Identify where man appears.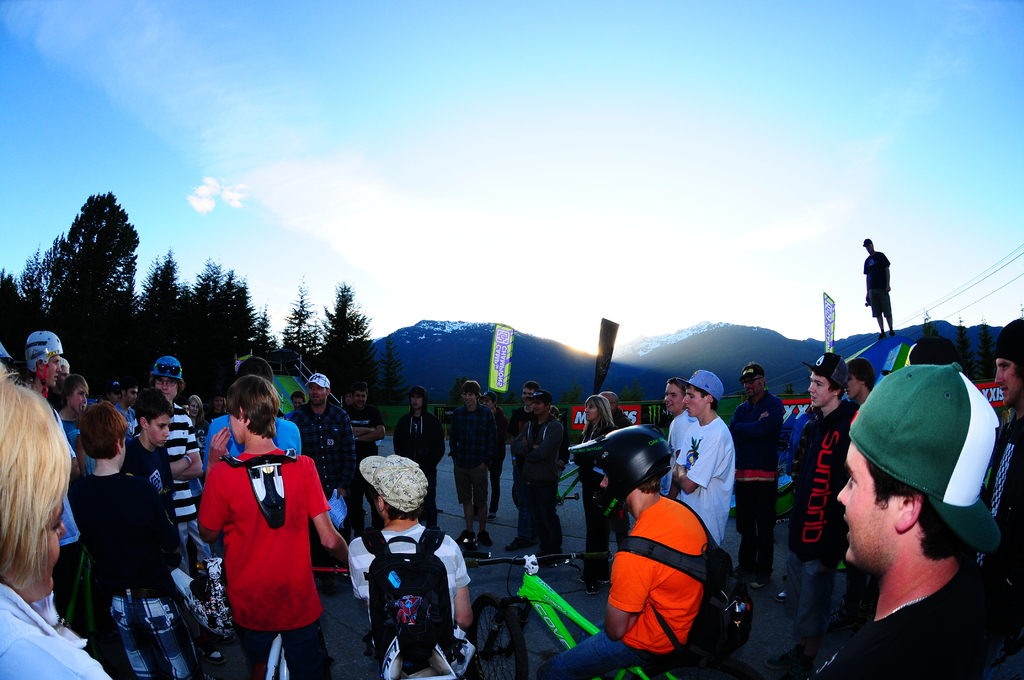
Appears at [x1=730, y1=365, x2=783, y2=581].
